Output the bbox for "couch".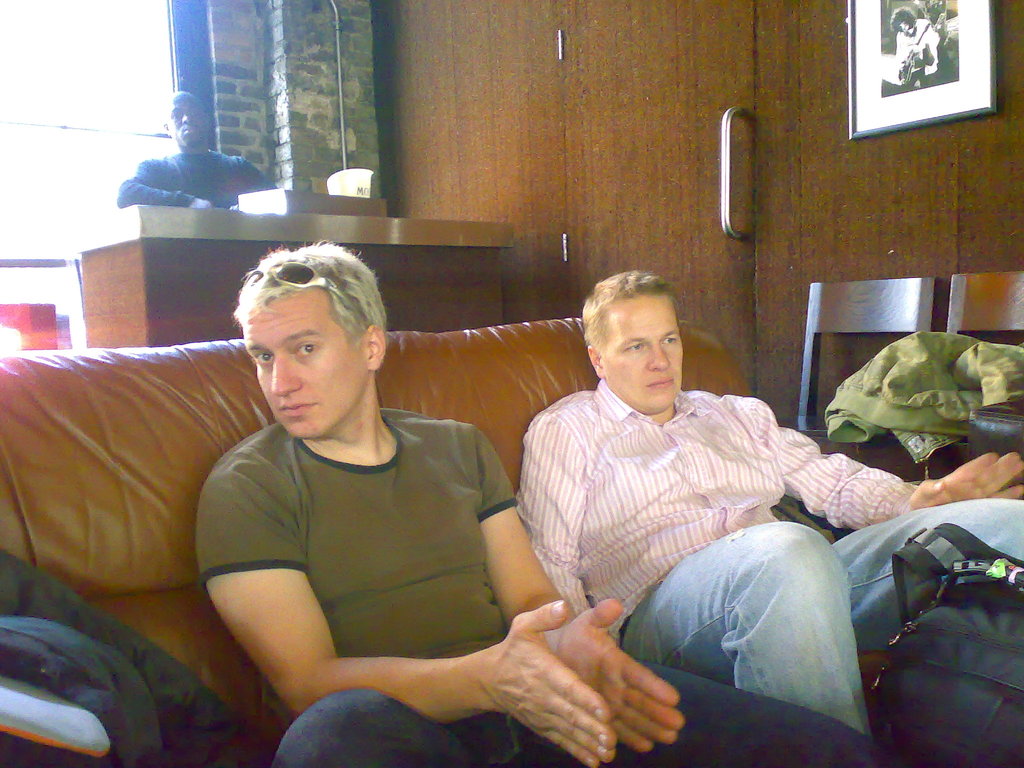
left=13, top=289, right=877, bottom=767.
